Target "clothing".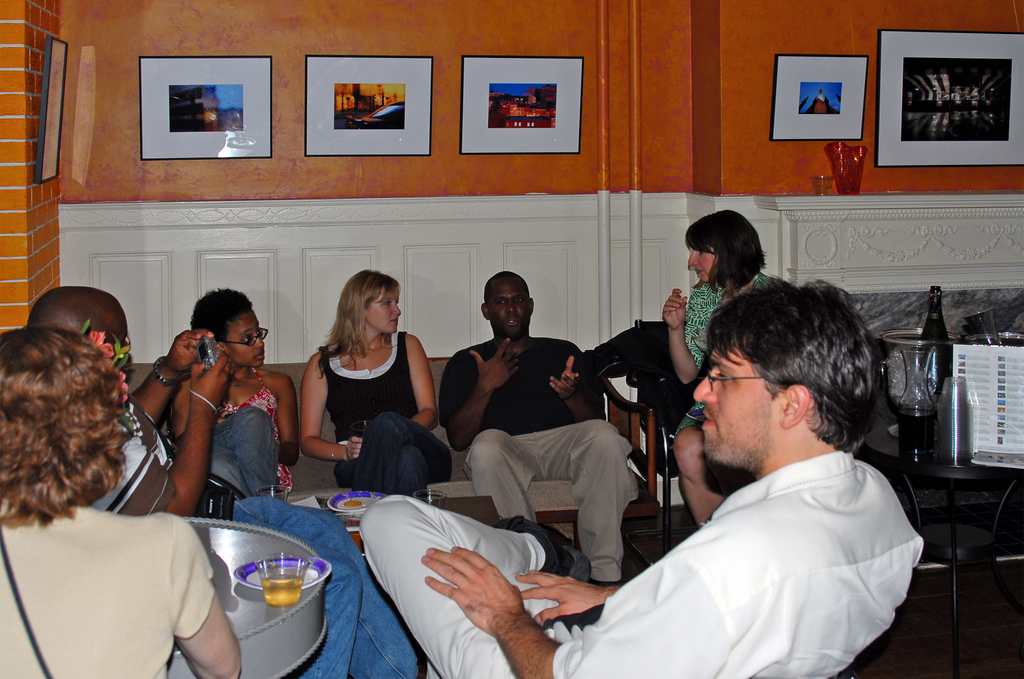
Target region: {"x1": 323, "y1": 344, "x2": 455, "y2": 491}.
